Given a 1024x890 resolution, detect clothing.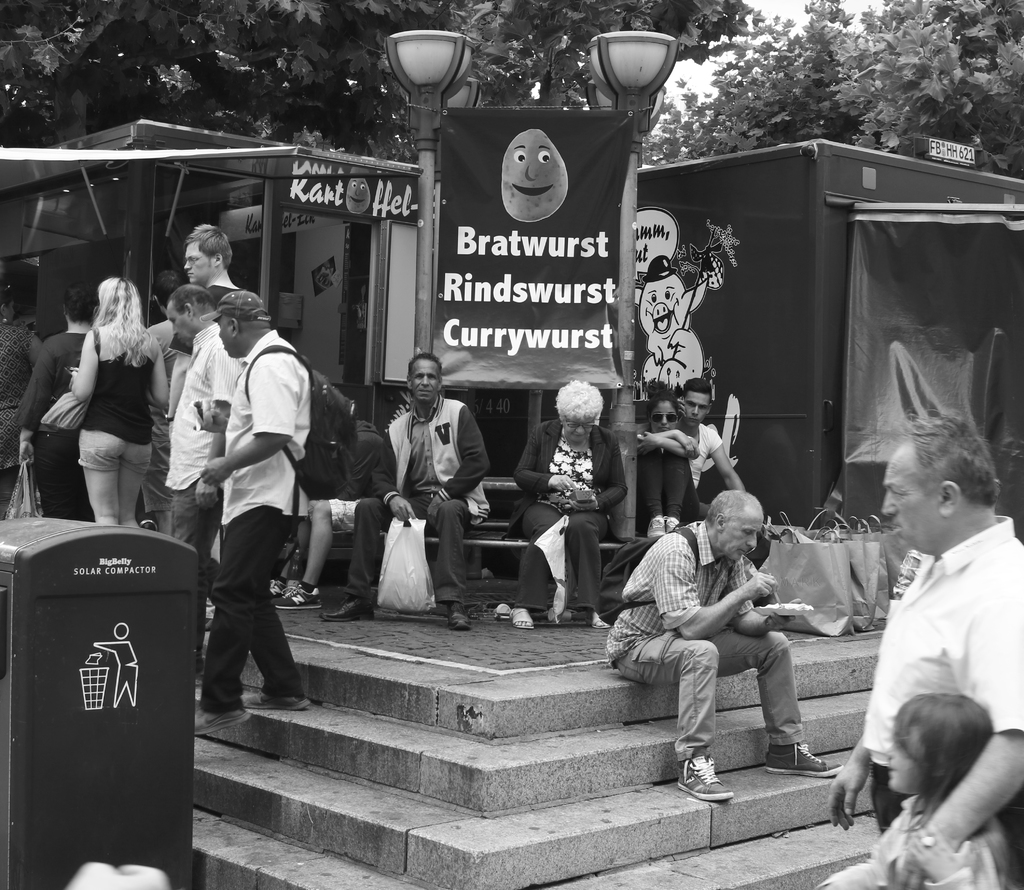
select_region(168, 257, 319, 711).
